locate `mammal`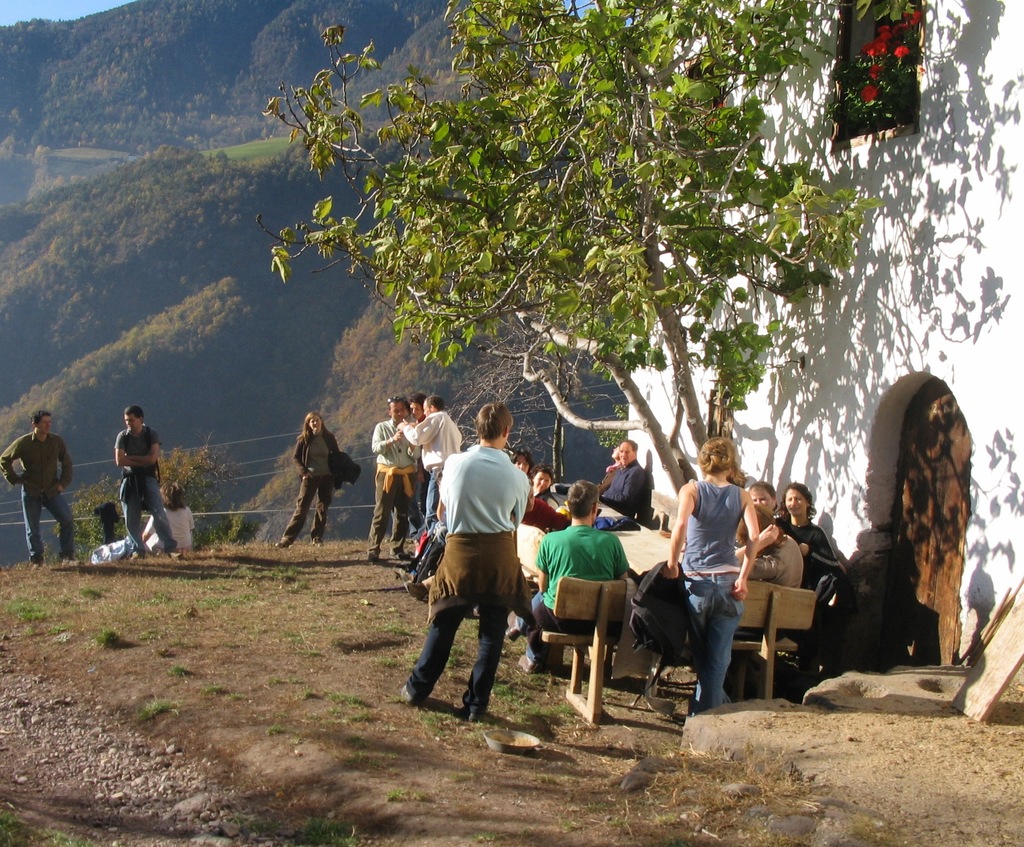
box=[600, 439, 652, 519]
